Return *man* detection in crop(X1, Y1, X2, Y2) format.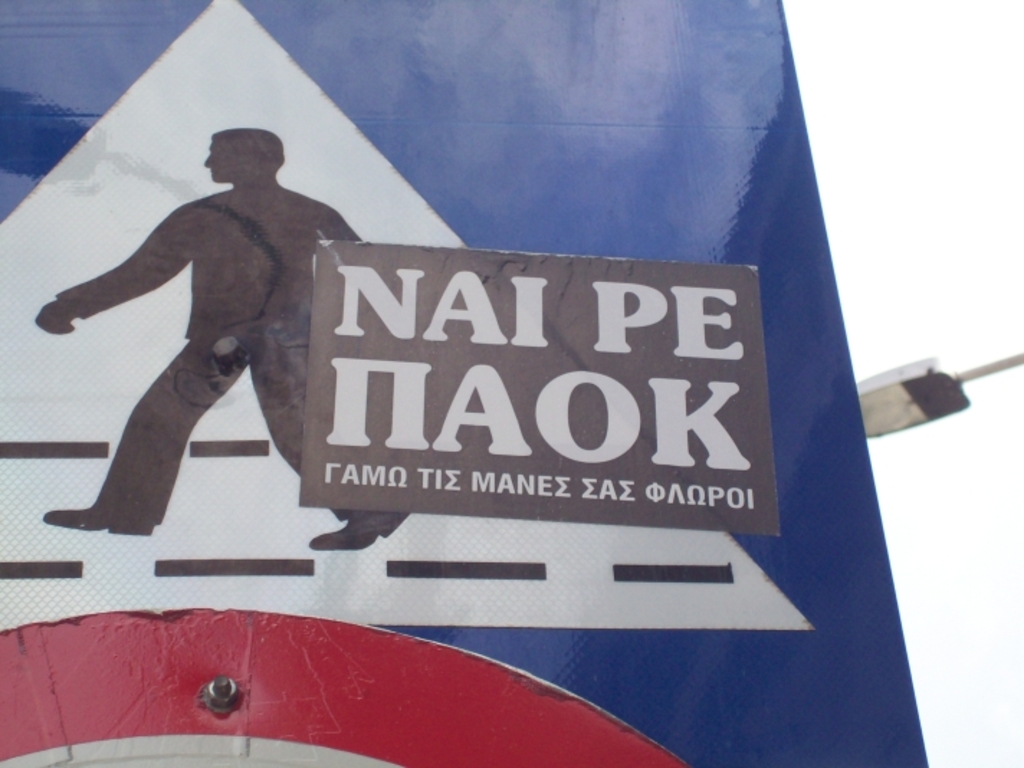
crop(46, 108, 345, 564).
